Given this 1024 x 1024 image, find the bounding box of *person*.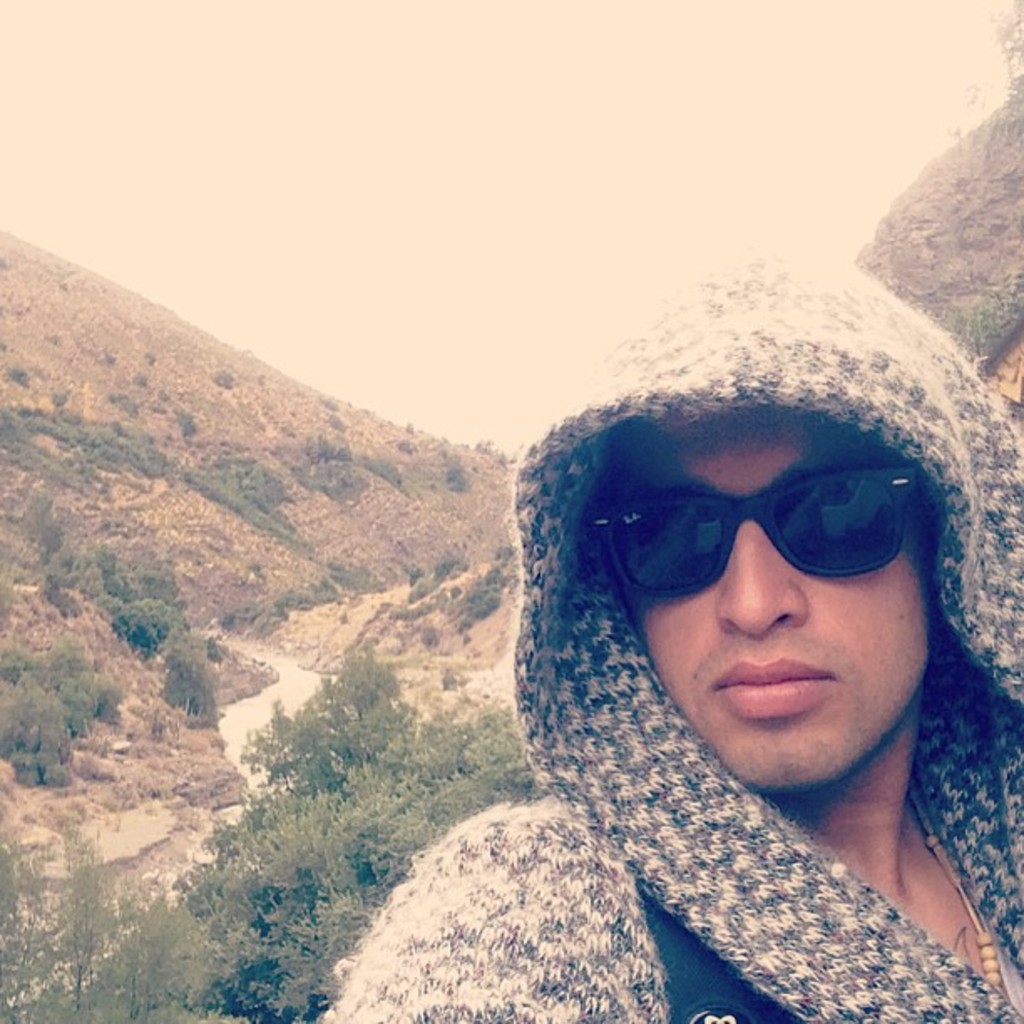
bbox=[383, 228, 1023, 982].
